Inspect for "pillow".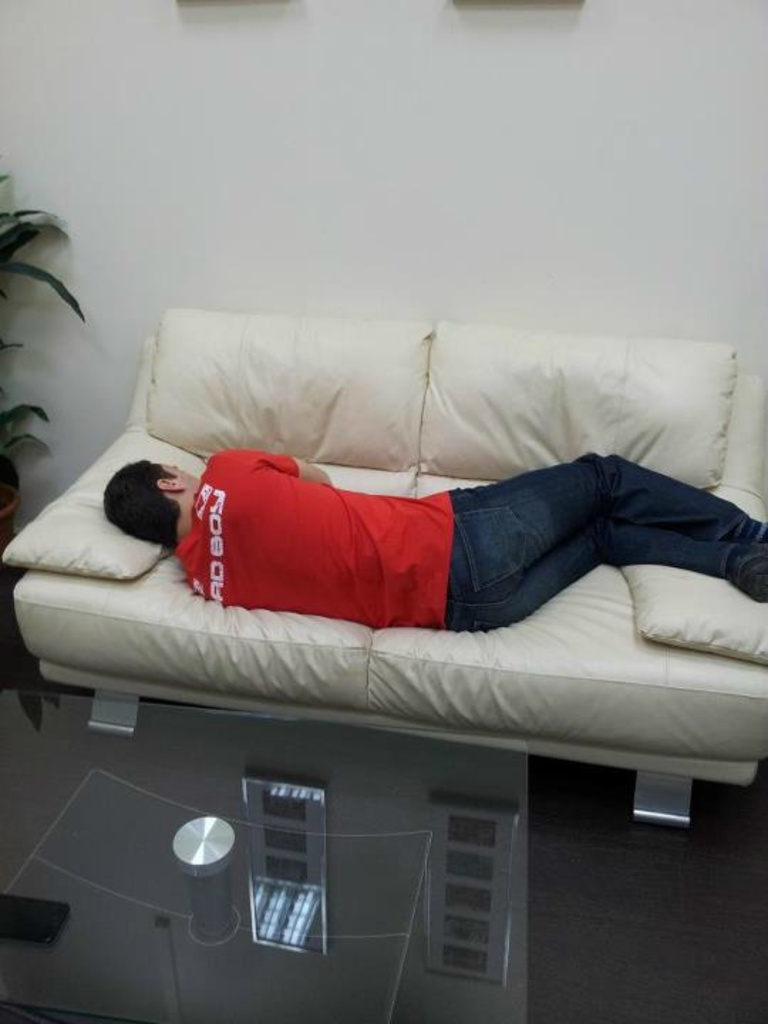
Inspection: crop(402, 326, 732, 501).
